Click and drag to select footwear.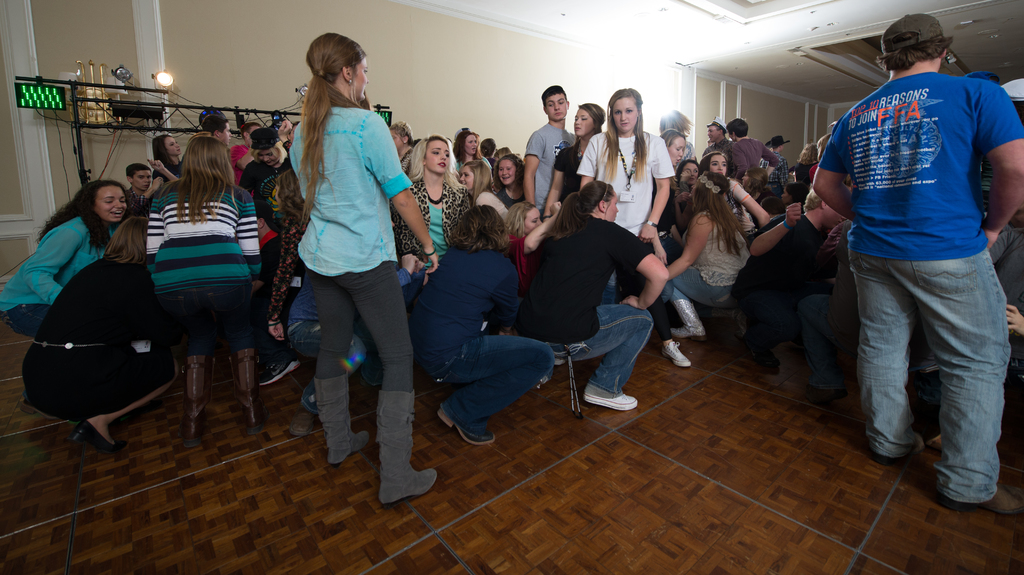
Selection: detection(294, 408, 316, 434).
